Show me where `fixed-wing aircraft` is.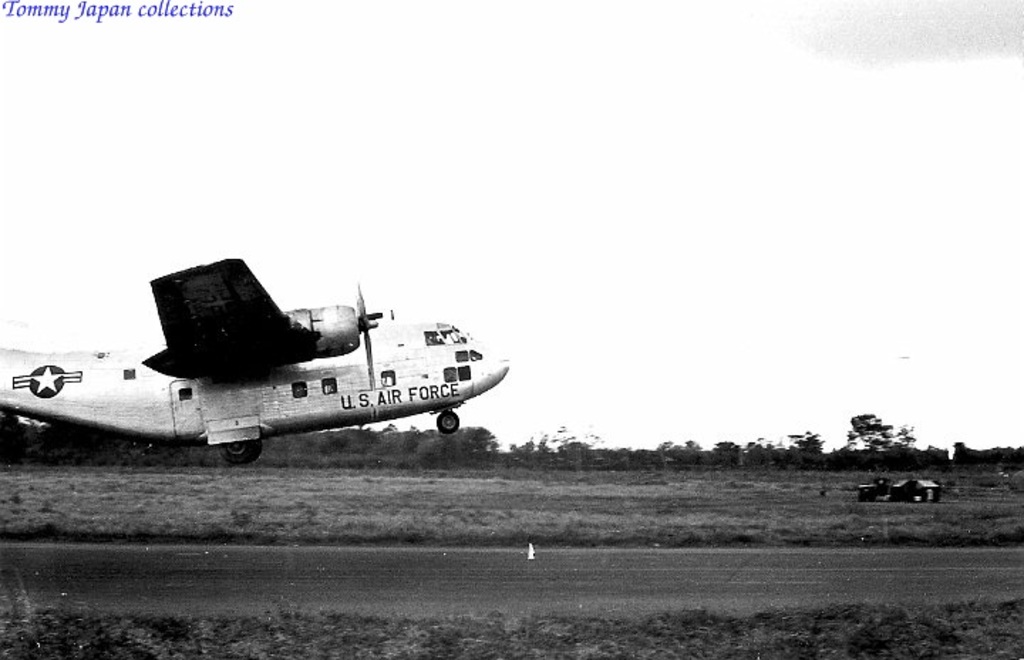
`fixed-wing aircraft` is at x1=0, y1=256, x2=522, y2=459.
